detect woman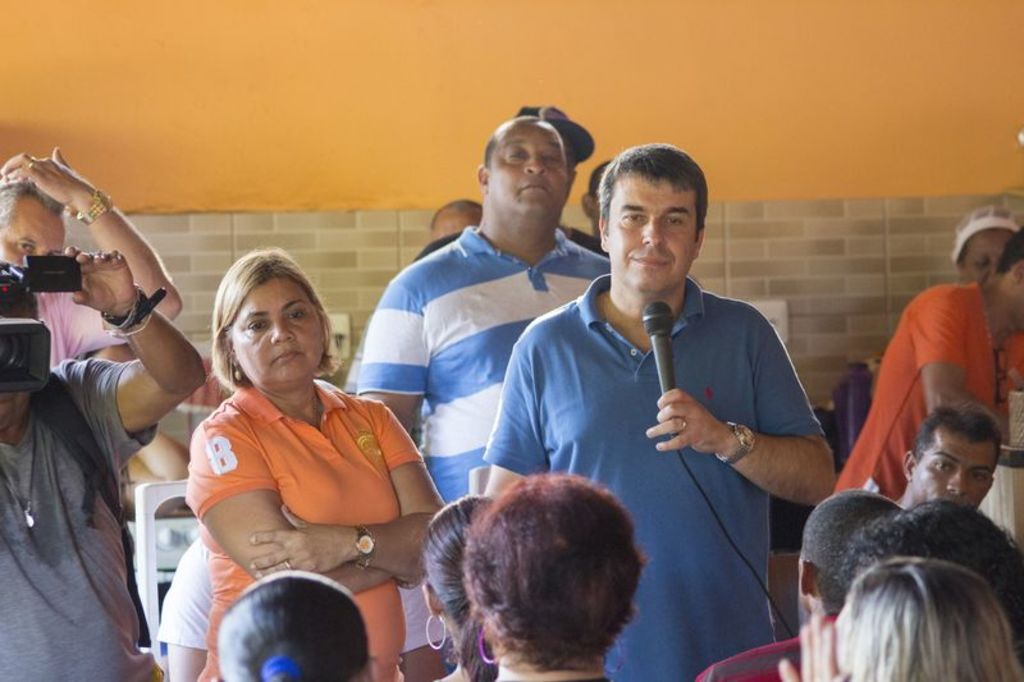
778,558,1023,681
